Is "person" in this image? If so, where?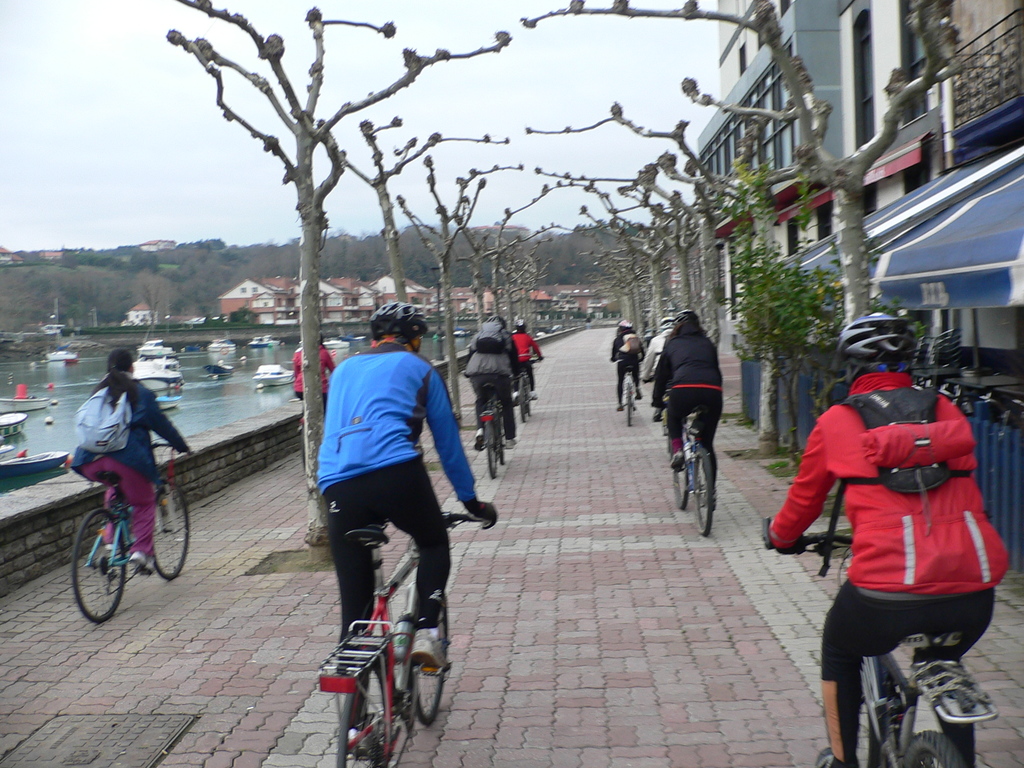
Yes, at select_region(644, 307, 676, 426).
